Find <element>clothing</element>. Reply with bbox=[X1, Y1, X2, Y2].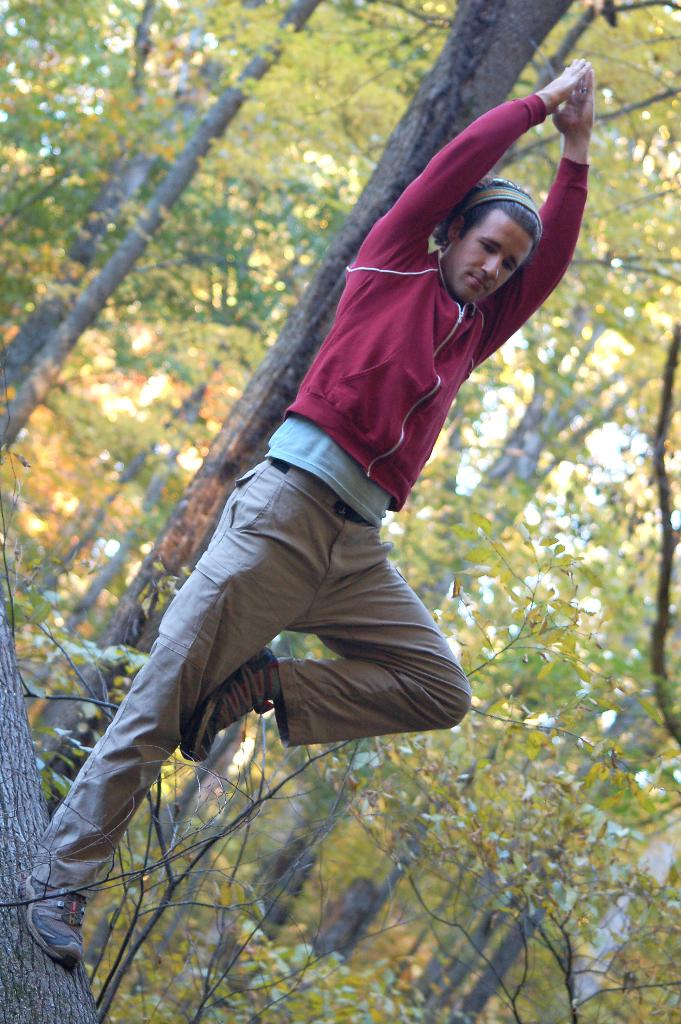
bbox=[127, 88, 559, 793].
